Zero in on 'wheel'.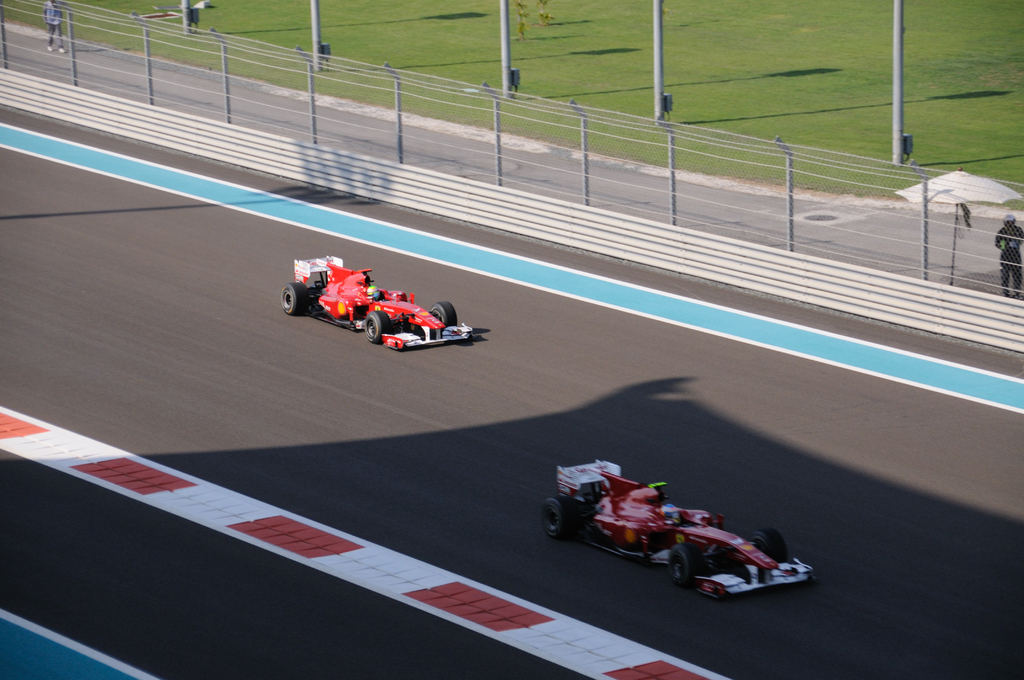
Zeroed in: crop(668, 544, 701, 587).
